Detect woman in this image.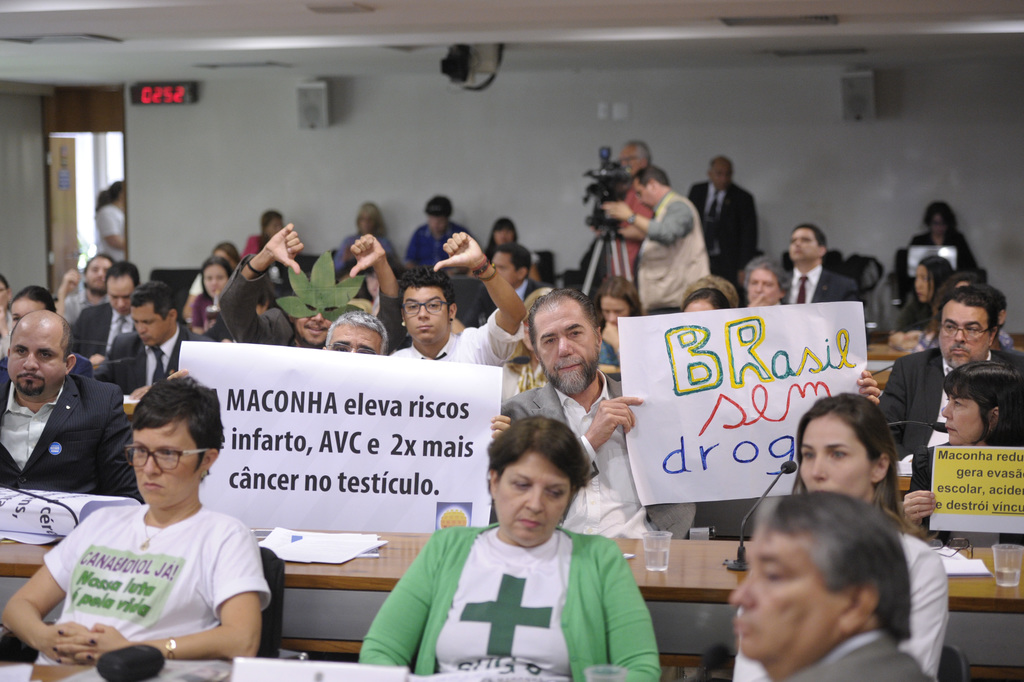
Detection: box(880, 255, 955, 343).
